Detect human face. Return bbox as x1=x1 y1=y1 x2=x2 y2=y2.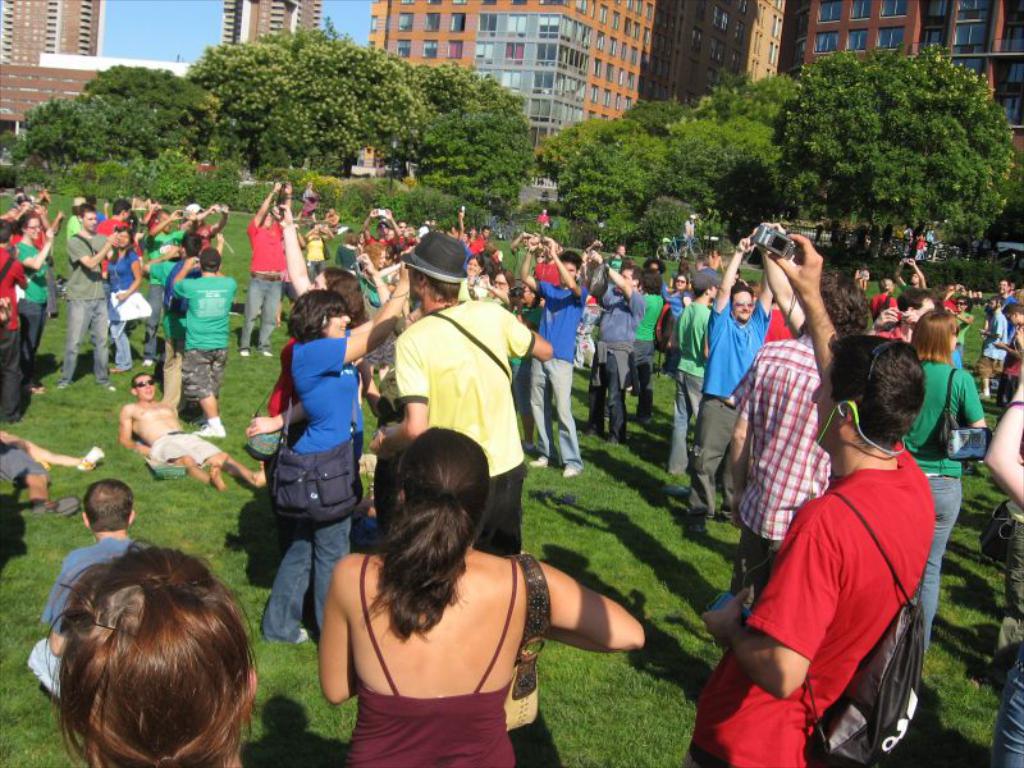
x1=465 y1=259 x2=483 y2=274.
